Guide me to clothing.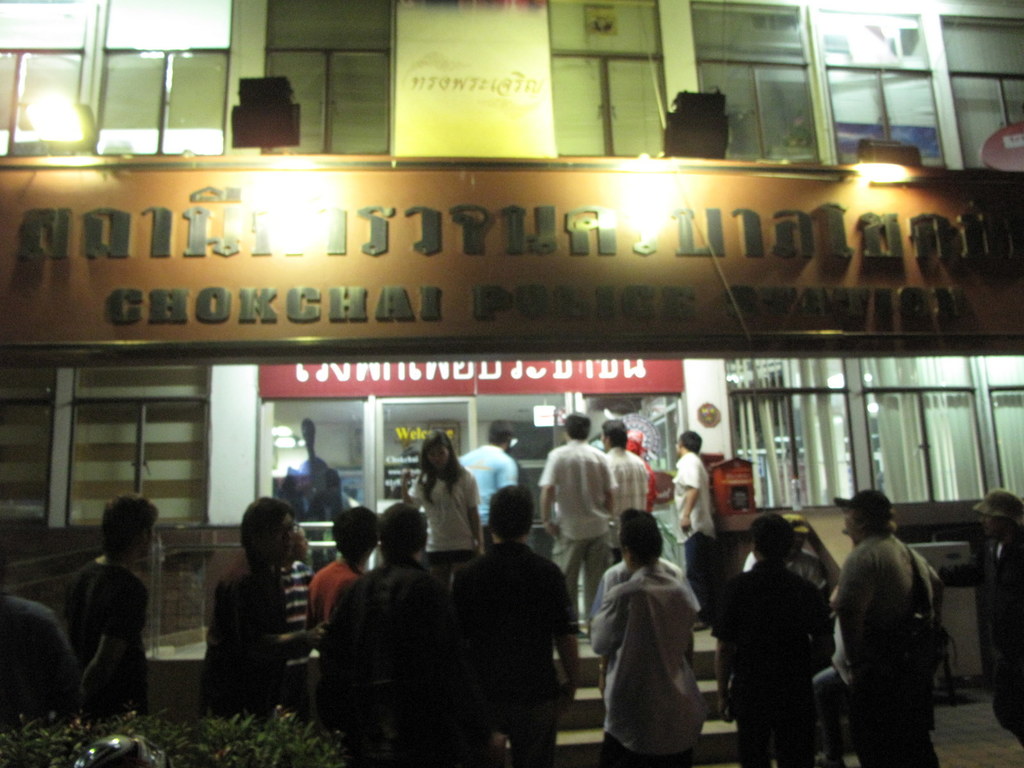
Guidance: box(195, 540, 287, 724).
